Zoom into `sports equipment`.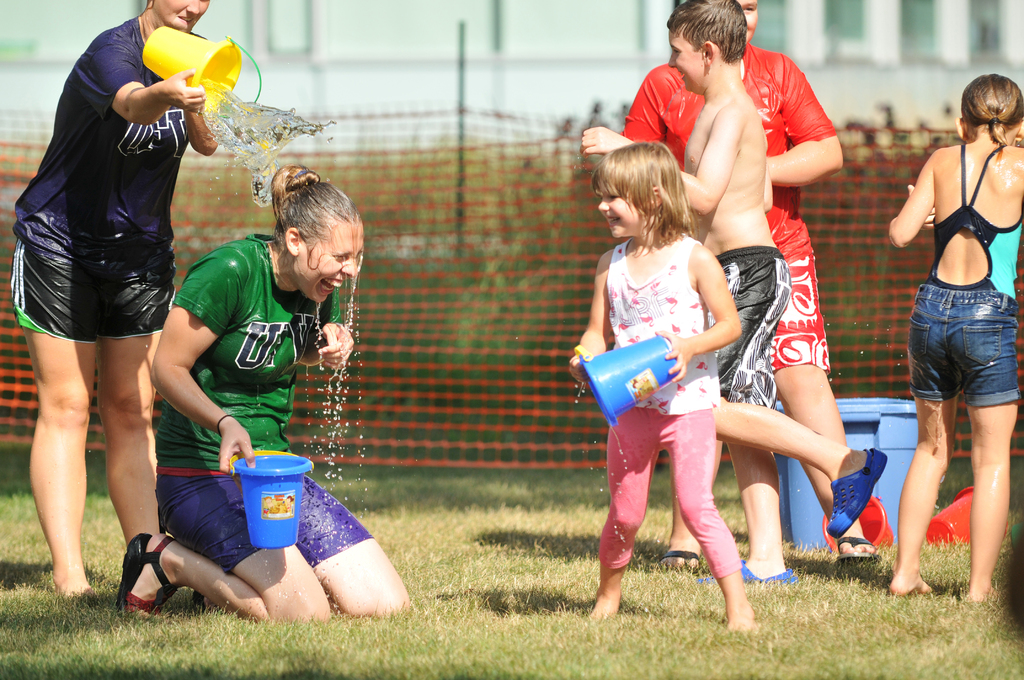
Zoom target: (828, 448, 890, 542).
